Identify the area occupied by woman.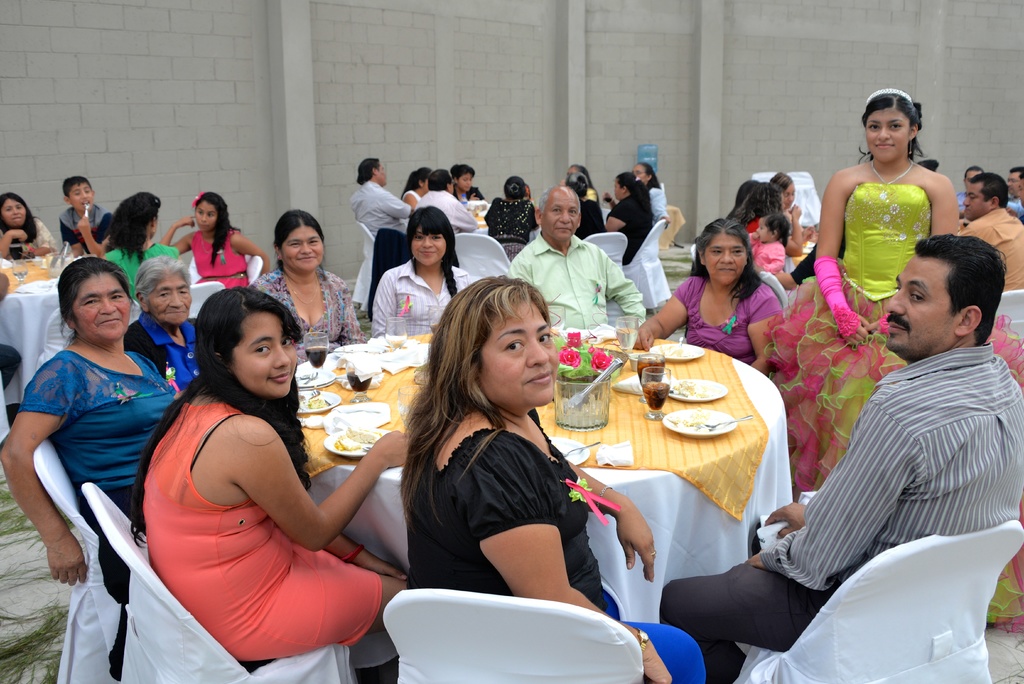
Area: bbox=(483, 175, 537, 263).
